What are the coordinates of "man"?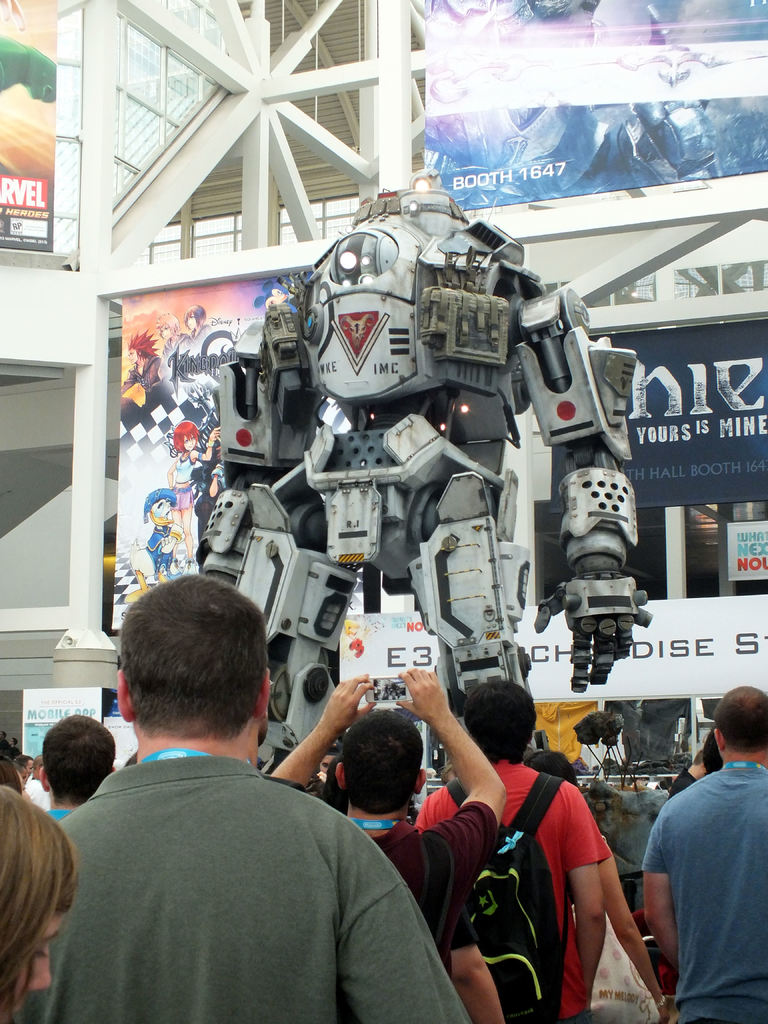
pyautogui.locateOnScreen(42, 593, 429, 1014).
